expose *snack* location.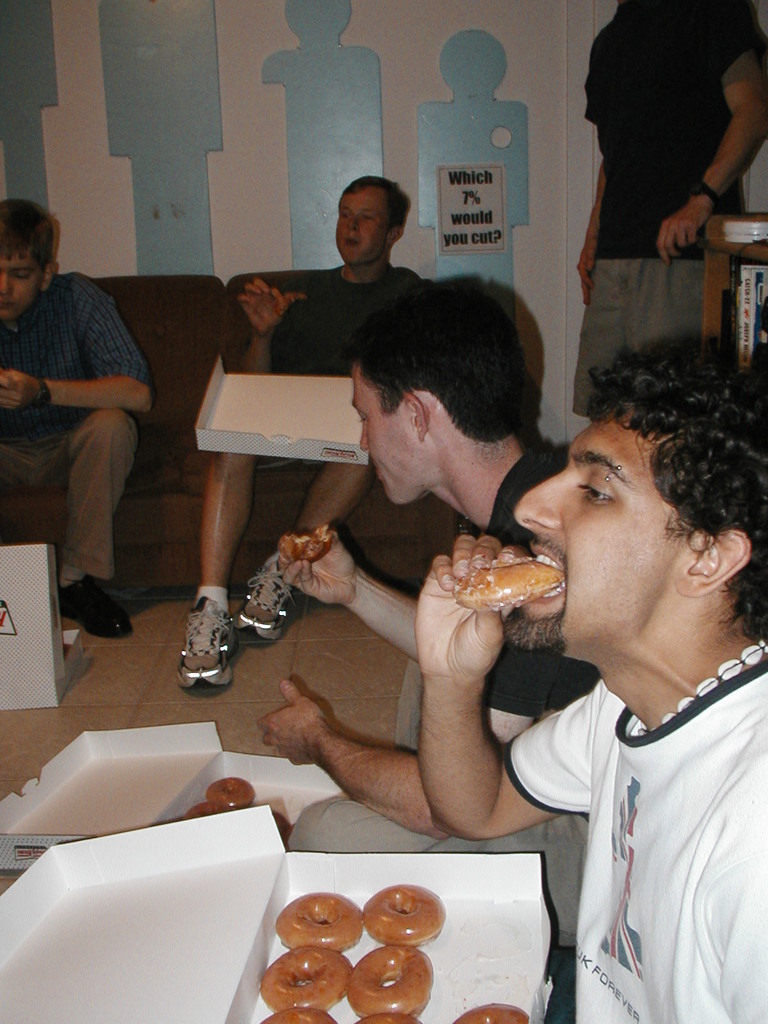
Exposed at box=[355, 1010, 429, 1023].
